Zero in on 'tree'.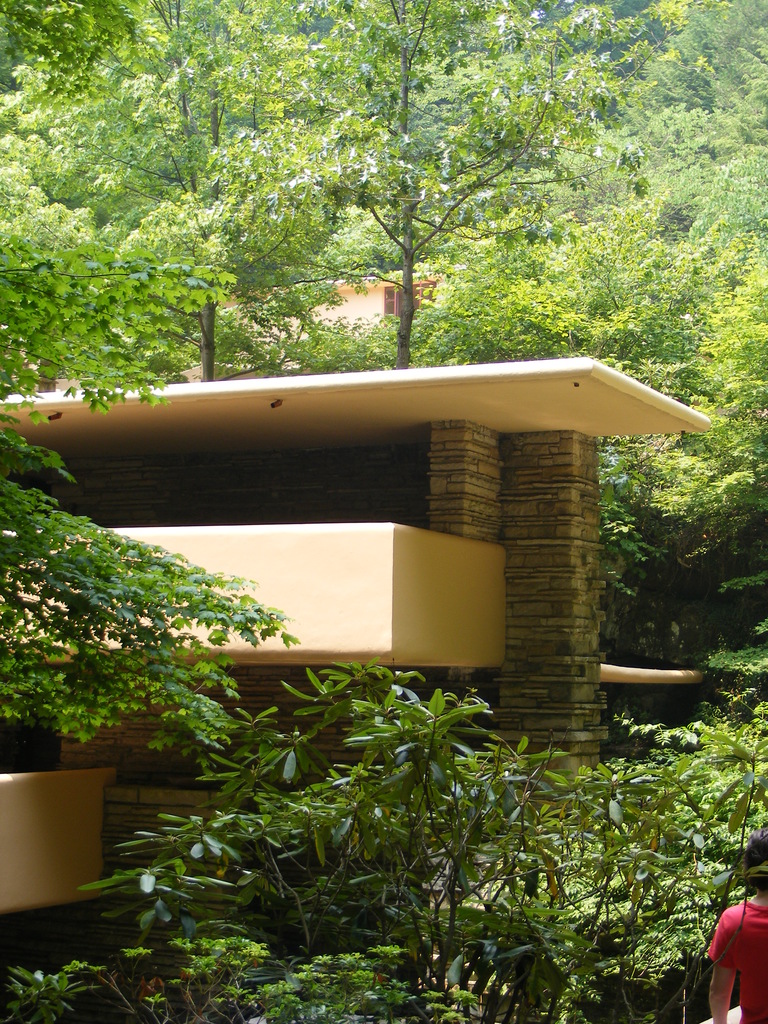
Zeroed in: rect(7, 657, 562, 1023).
